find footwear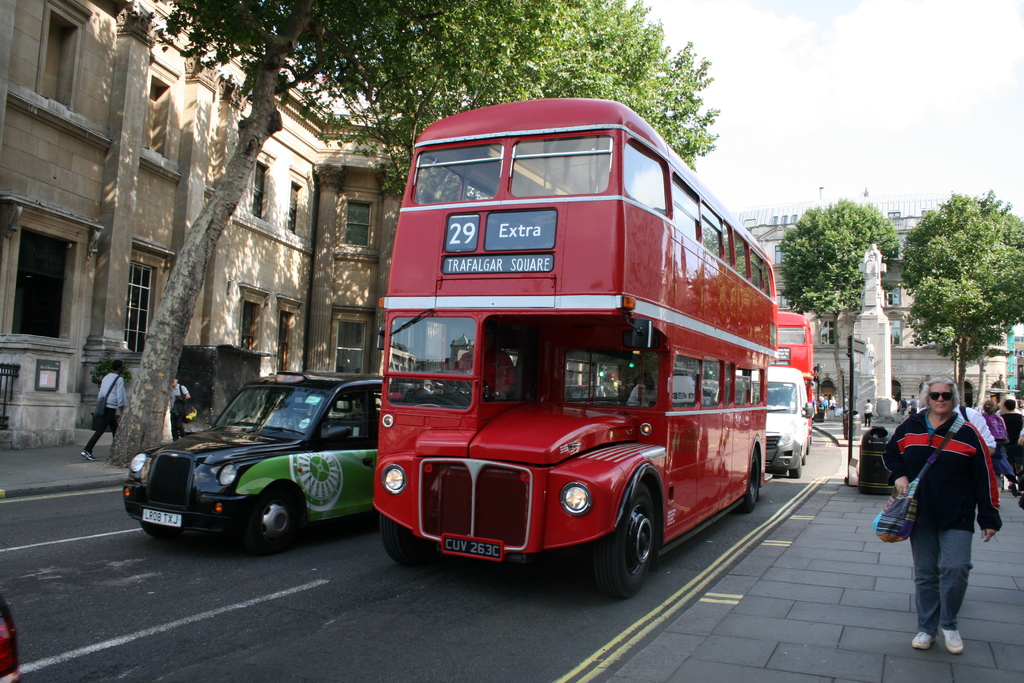
<region>81, 450, 95, 461</region>
